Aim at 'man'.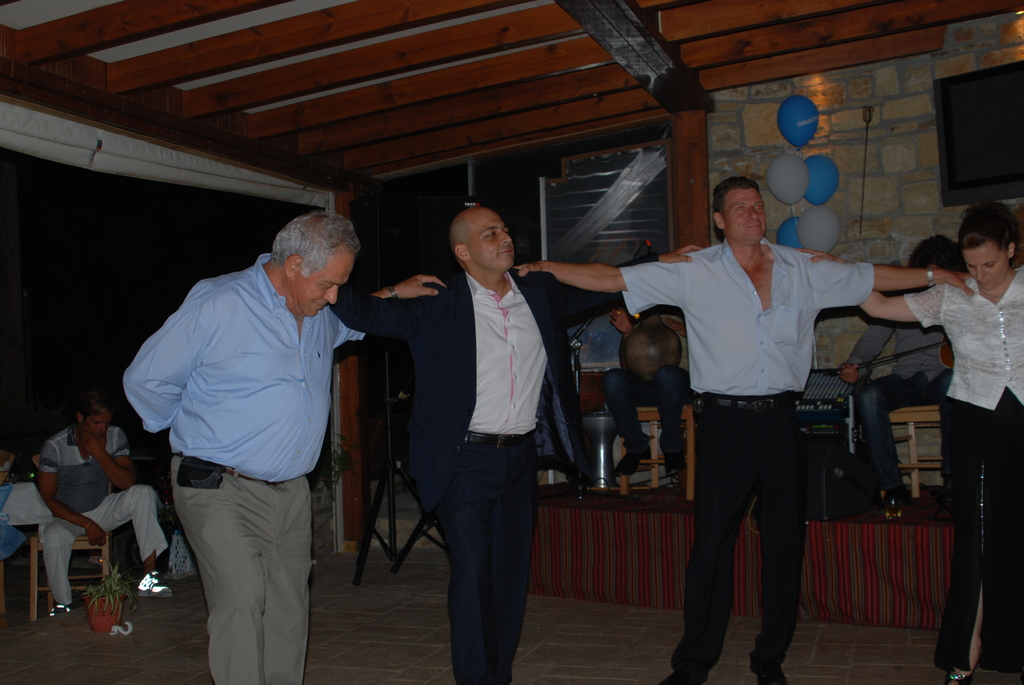
Aimed at box(513, 173, 973, 684).
